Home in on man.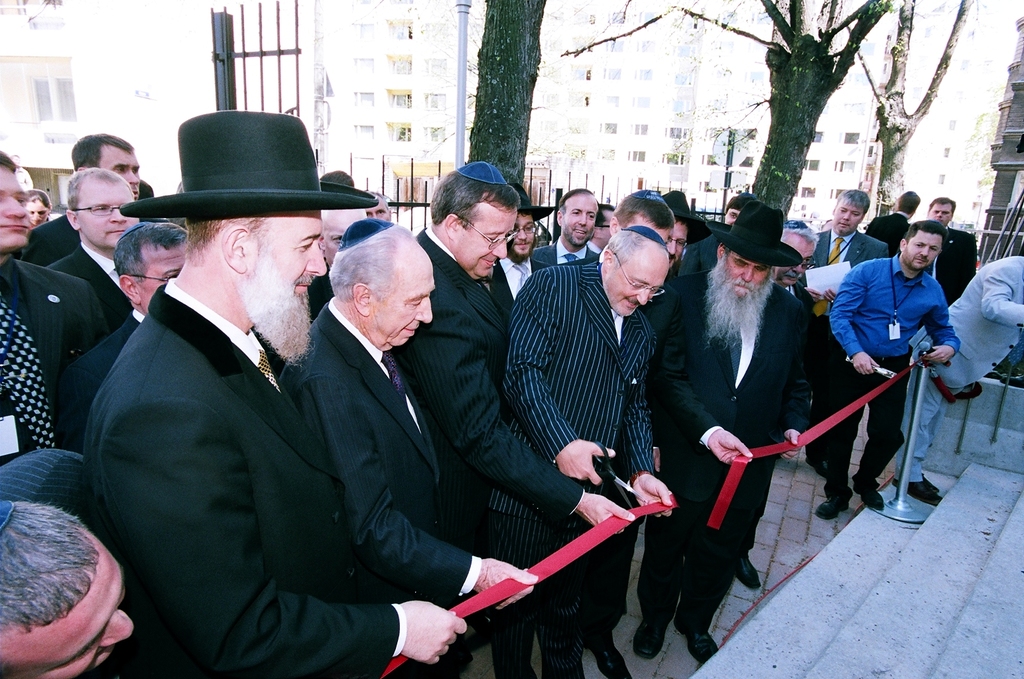
Homed in at 647:205:818:673.
